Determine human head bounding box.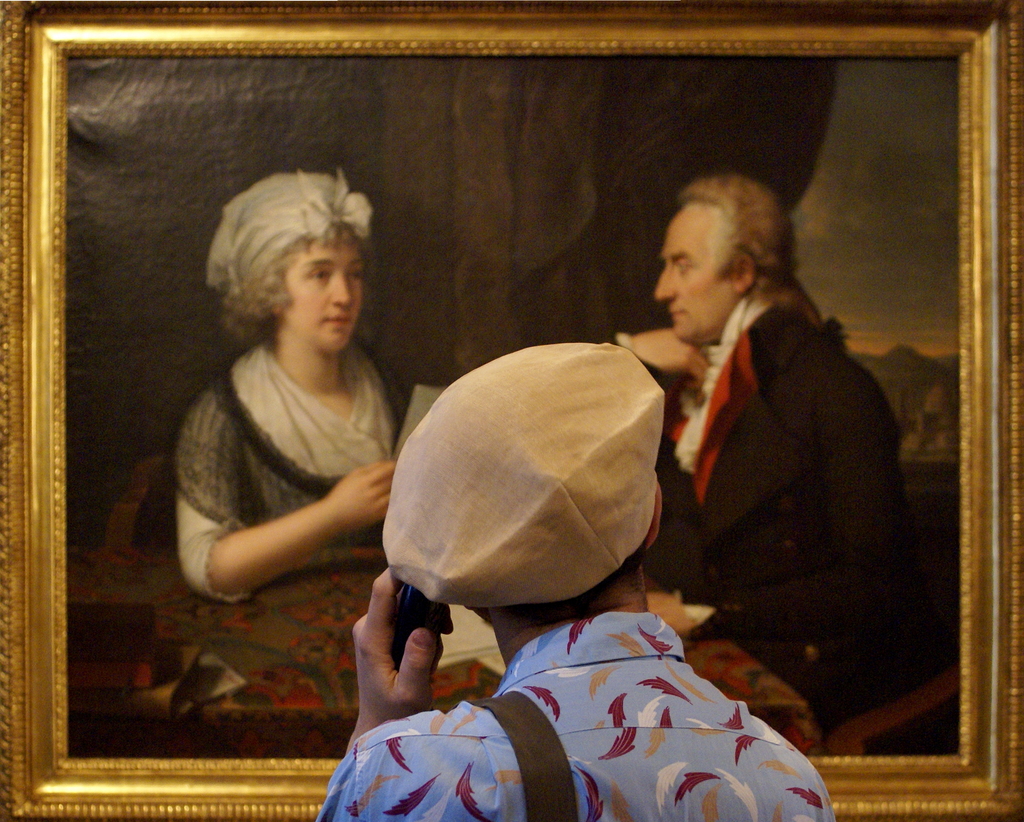
Determined: l=462, t=357, r=659, b=634.
